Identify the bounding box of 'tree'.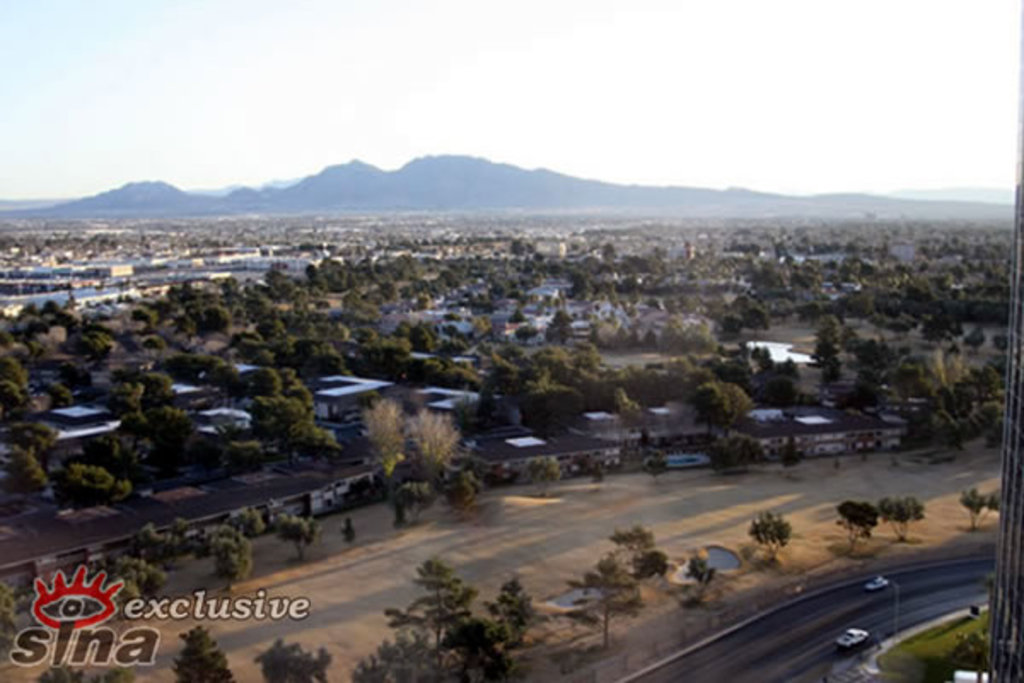
Rect(611, 521, 667, 574).
